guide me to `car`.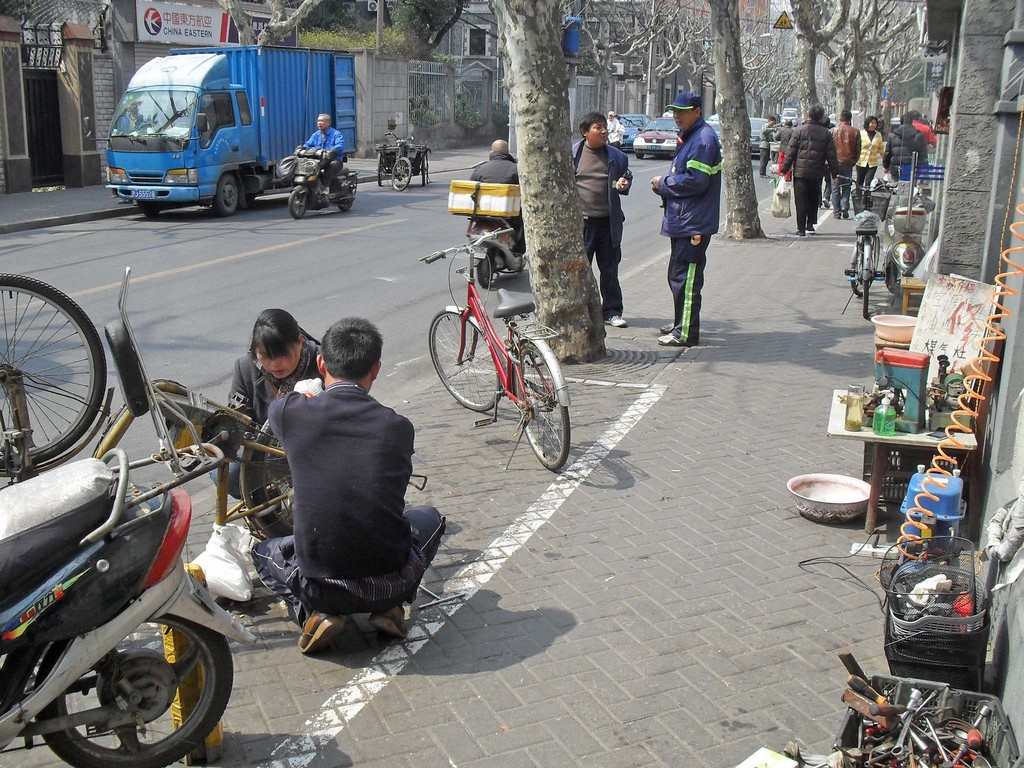
Guidance: bbox=[779, 113, 799, 127].
